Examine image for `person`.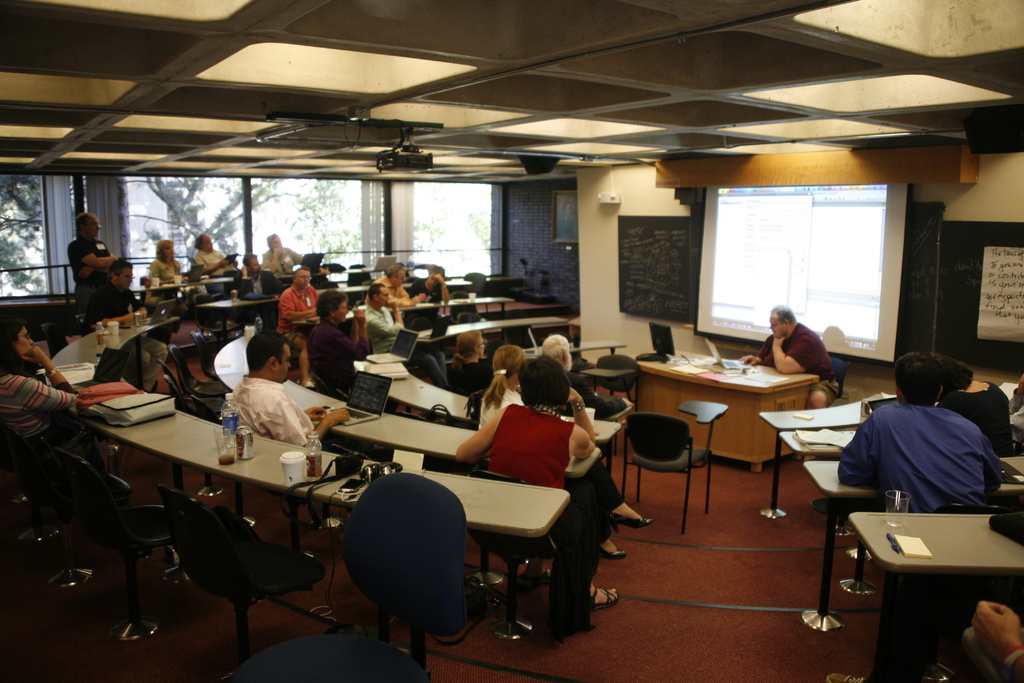
Examination result: rect(234, 252, 280, 300).
